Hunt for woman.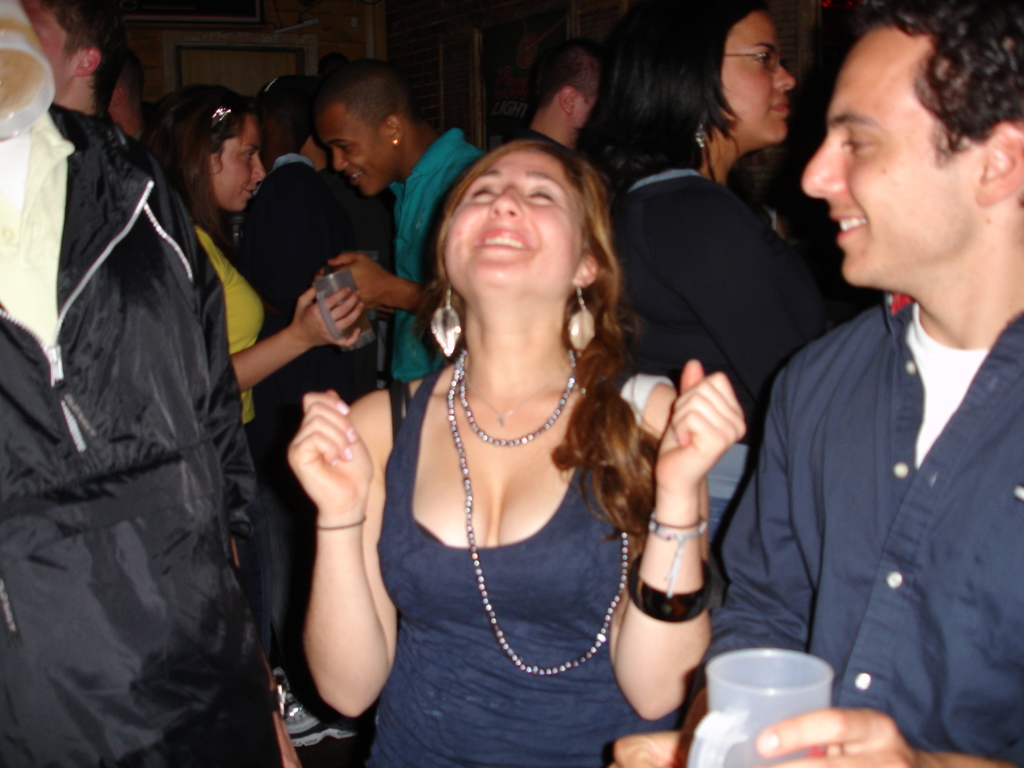
Hunted down at 579/0/839/447.
